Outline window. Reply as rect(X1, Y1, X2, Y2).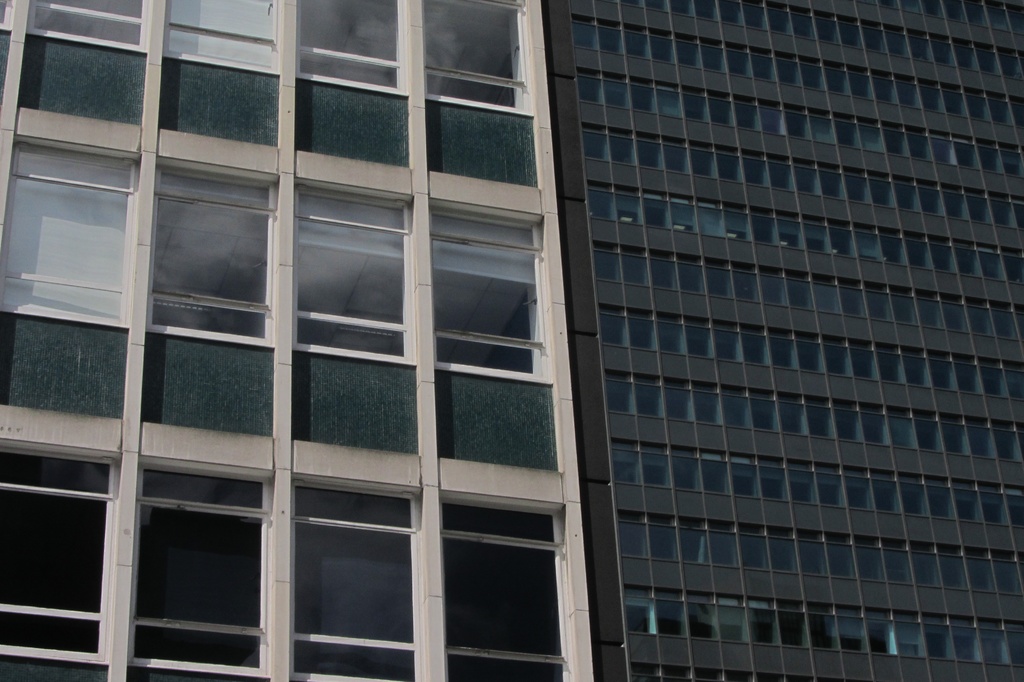
rect(138, 509, 262, 669).
